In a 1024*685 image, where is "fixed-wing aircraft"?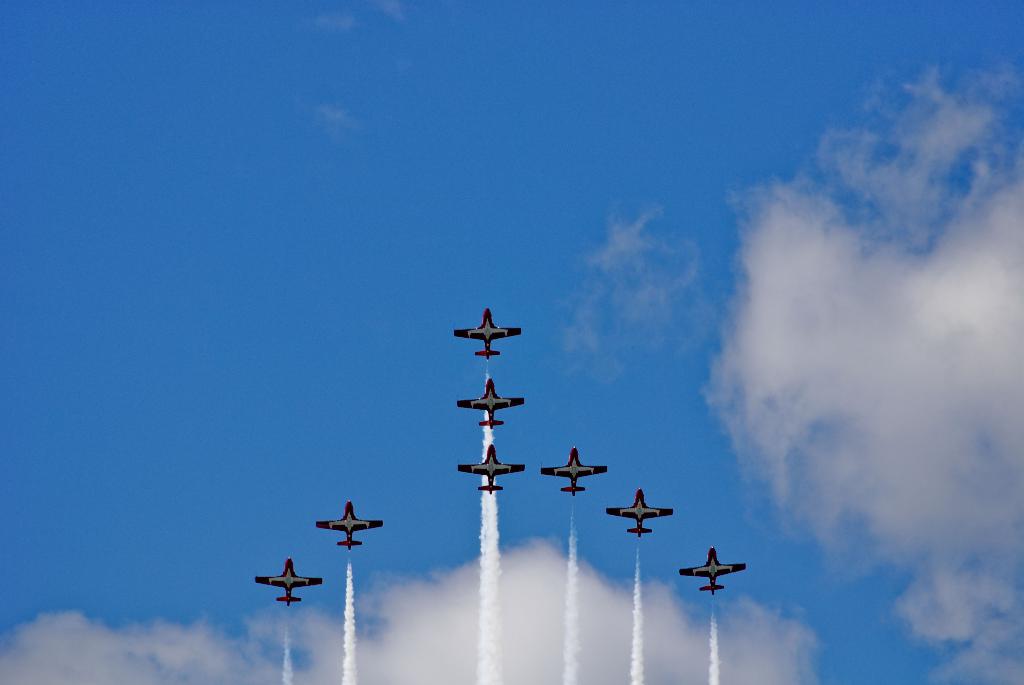
locate(674, 546, 748, 596).
